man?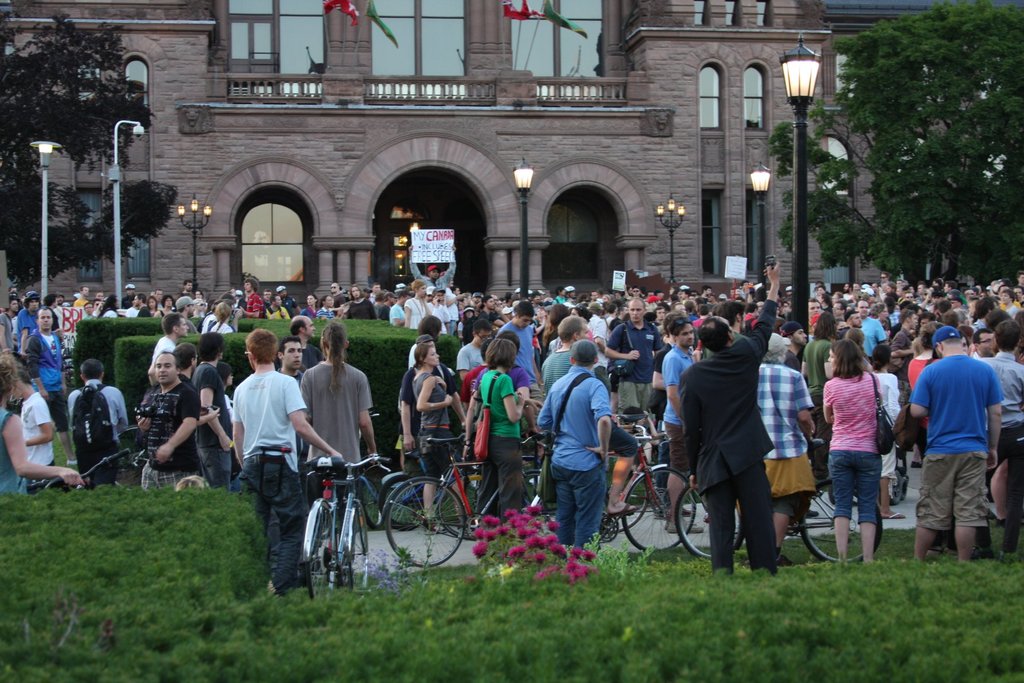
147/313/188/379
